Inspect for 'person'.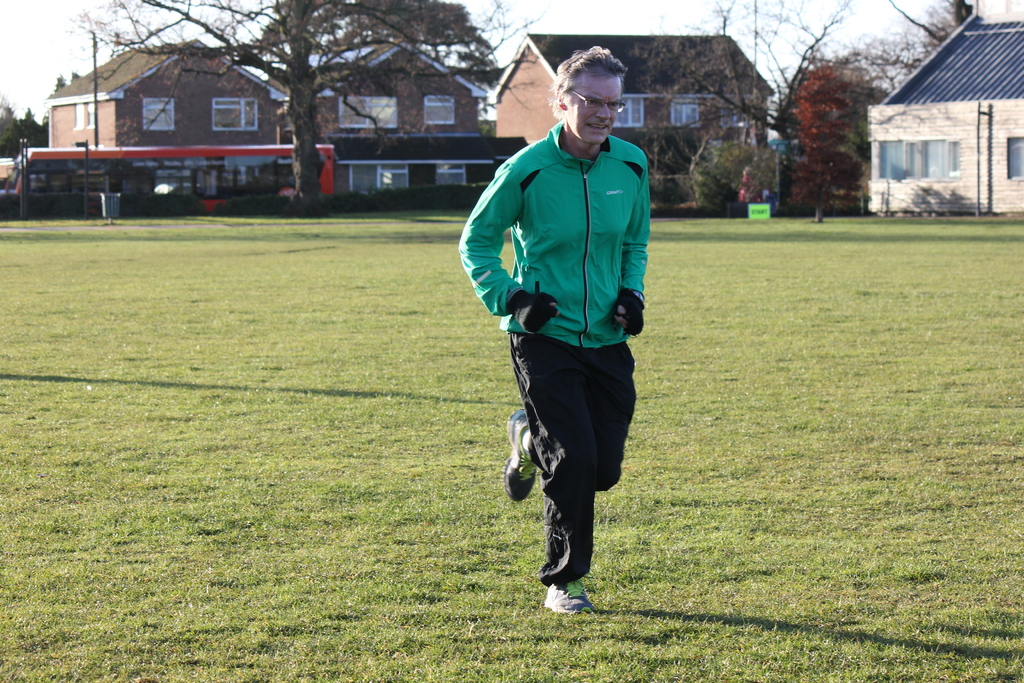
Inspection: {"left": 472, "top": 59, "right": 666, "bottom": 609}.
